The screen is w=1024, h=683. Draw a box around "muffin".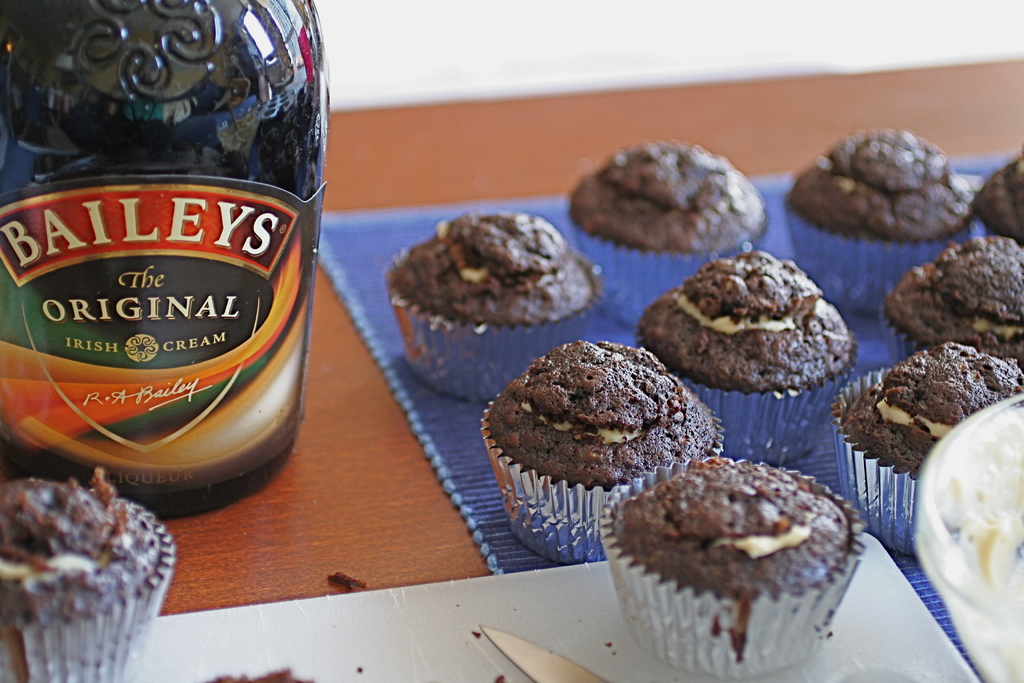
829/341/1023/556.
